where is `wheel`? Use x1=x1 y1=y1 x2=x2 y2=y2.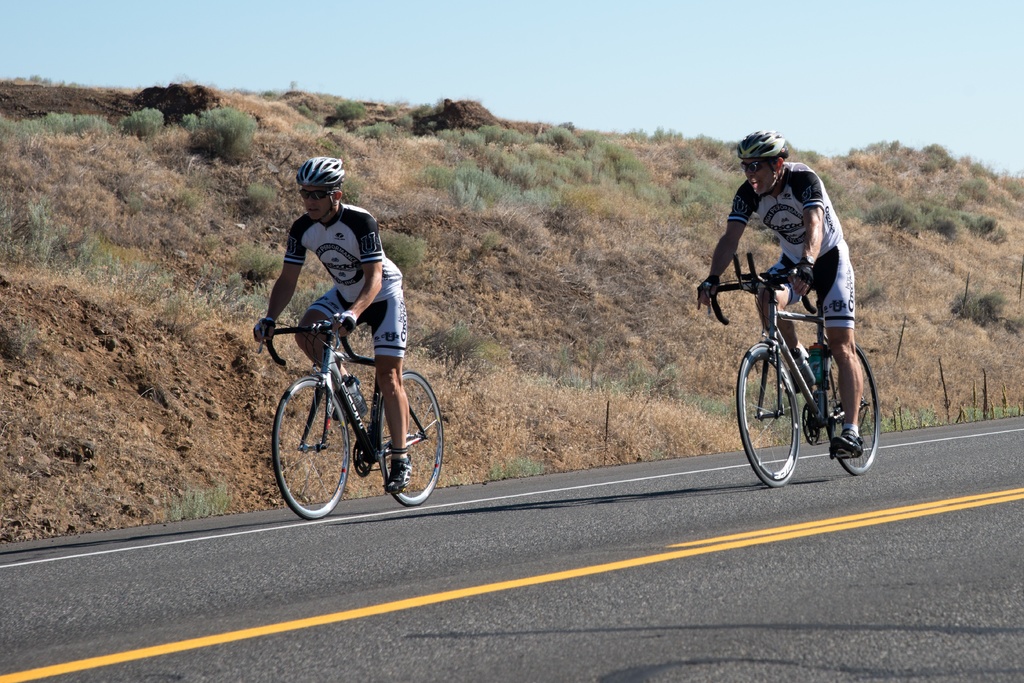
x1=826 y1=341 x2=883 y2=471.
